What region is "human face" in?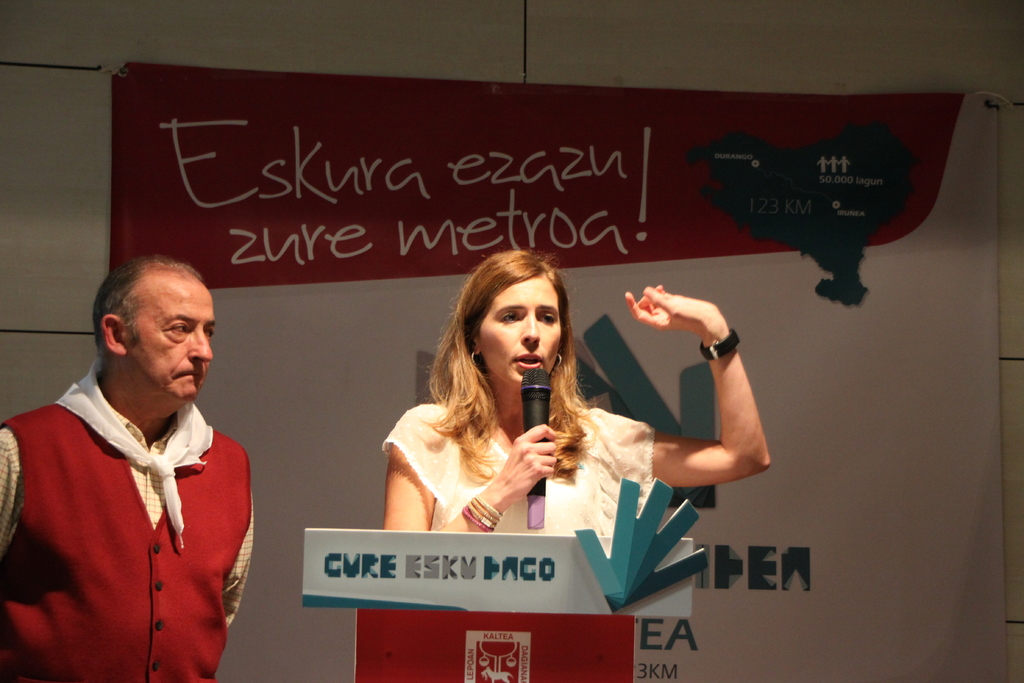
<region>479, 271, 563, 385</region>.
